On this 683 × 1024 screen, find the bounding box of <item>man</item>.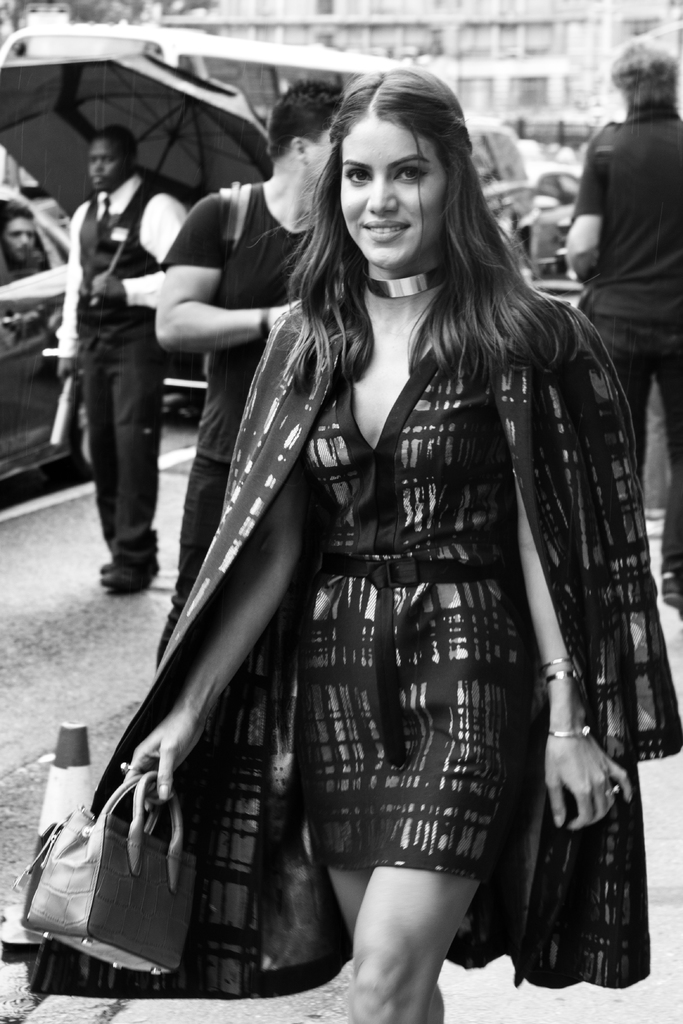
Bounding box: x1=58, y1=125, x2=187, y2=586.
